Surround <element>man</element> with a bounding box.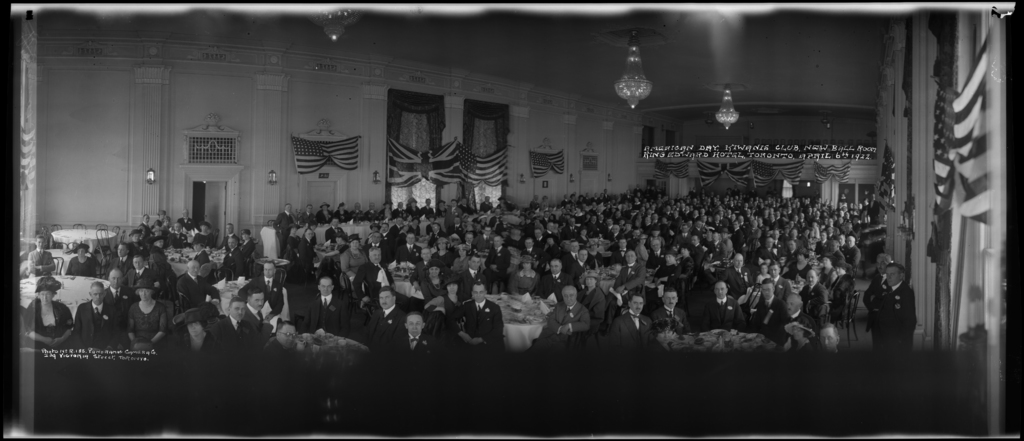
{"left": 378, "top": 221, "right": 394, "bottom": 252}.
